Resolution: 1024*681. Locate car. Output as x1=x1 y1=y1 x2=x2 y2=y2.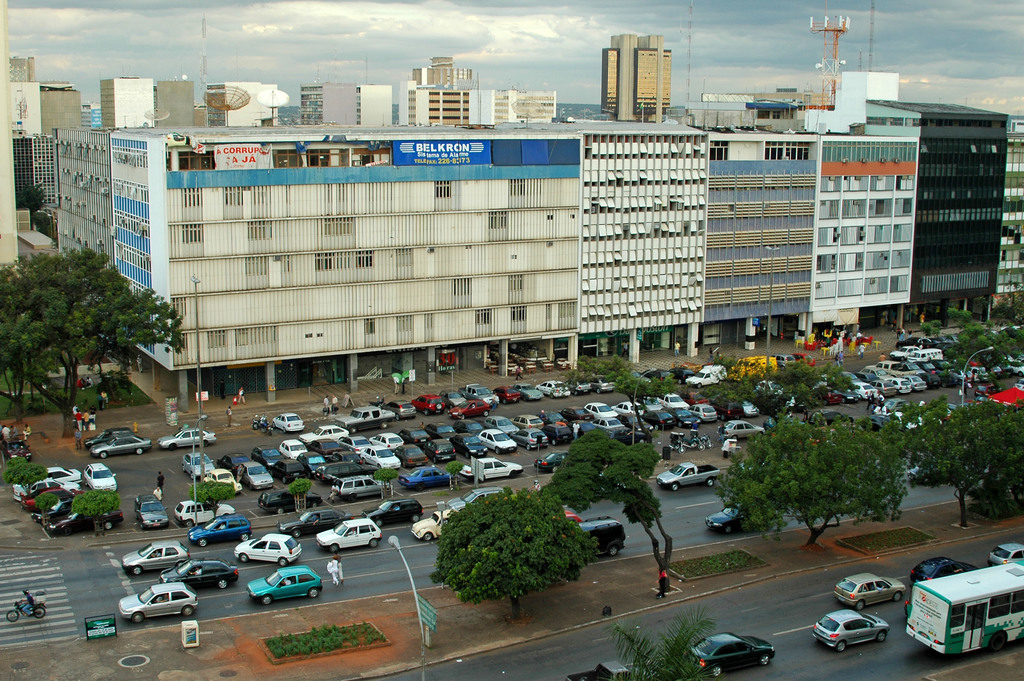
x1=129 y1=493 x2=174 y2=529.
